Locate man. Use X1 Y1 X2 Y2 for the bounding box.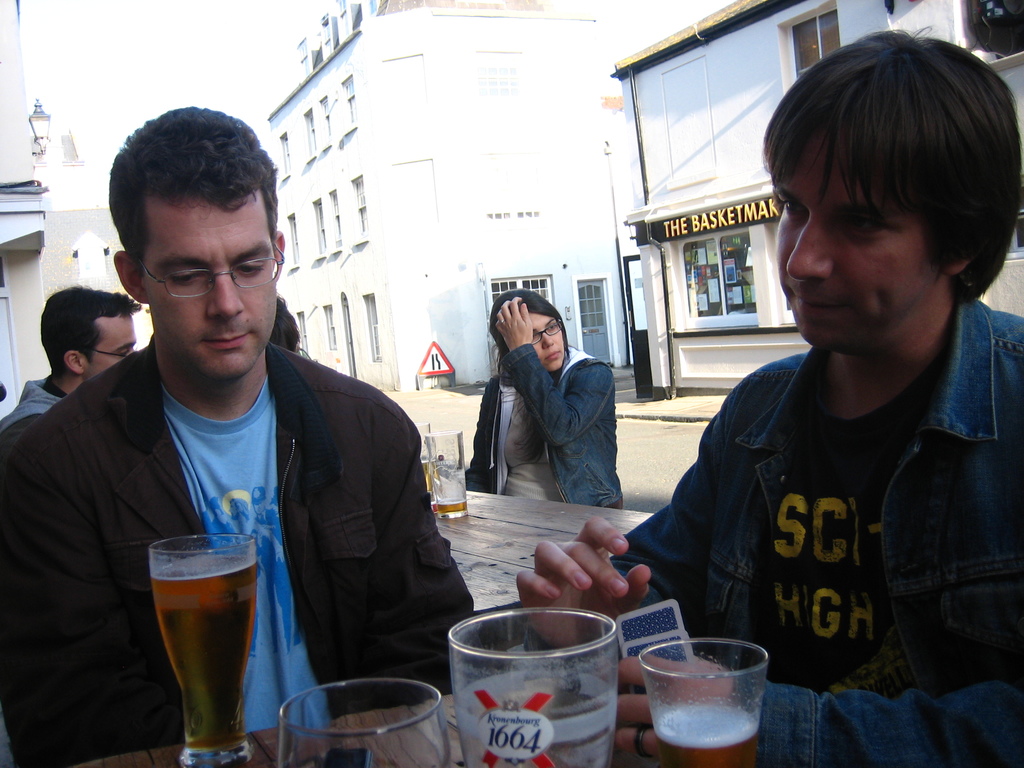
0 104 474 767.
